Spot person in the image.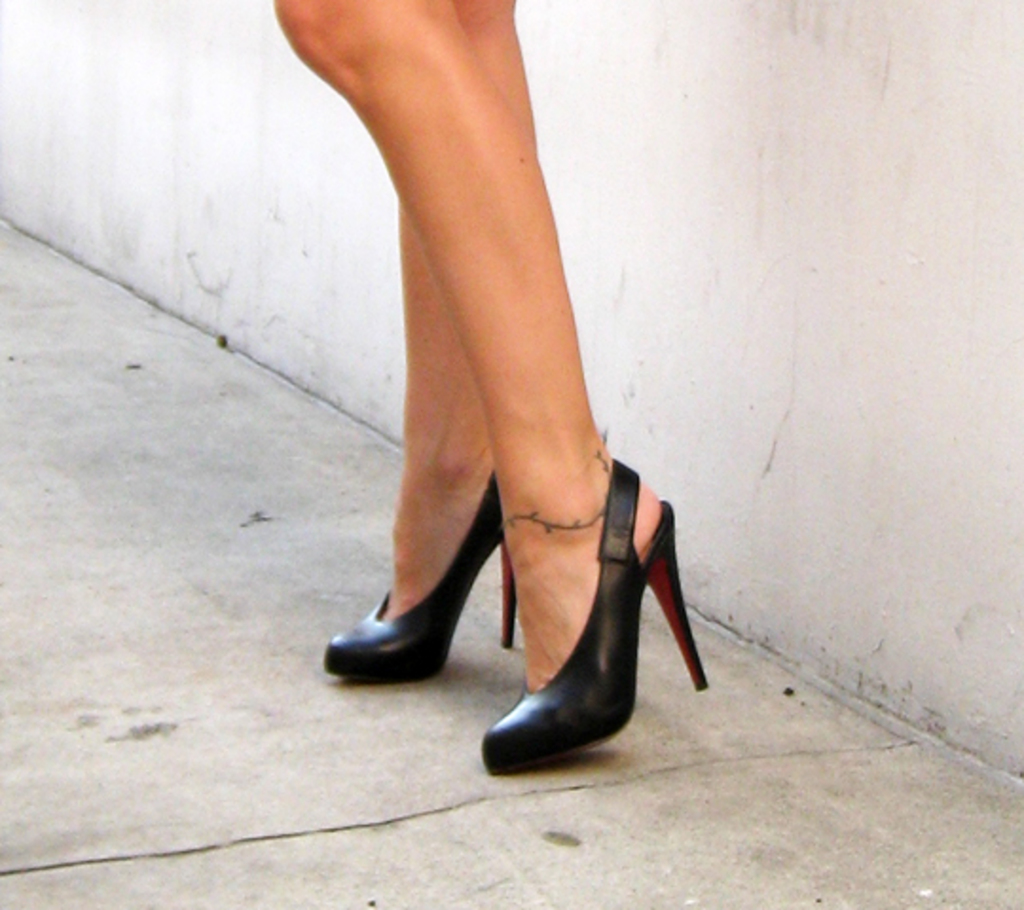
person found at x1=264 y1=0 x2=726 y2=772.
